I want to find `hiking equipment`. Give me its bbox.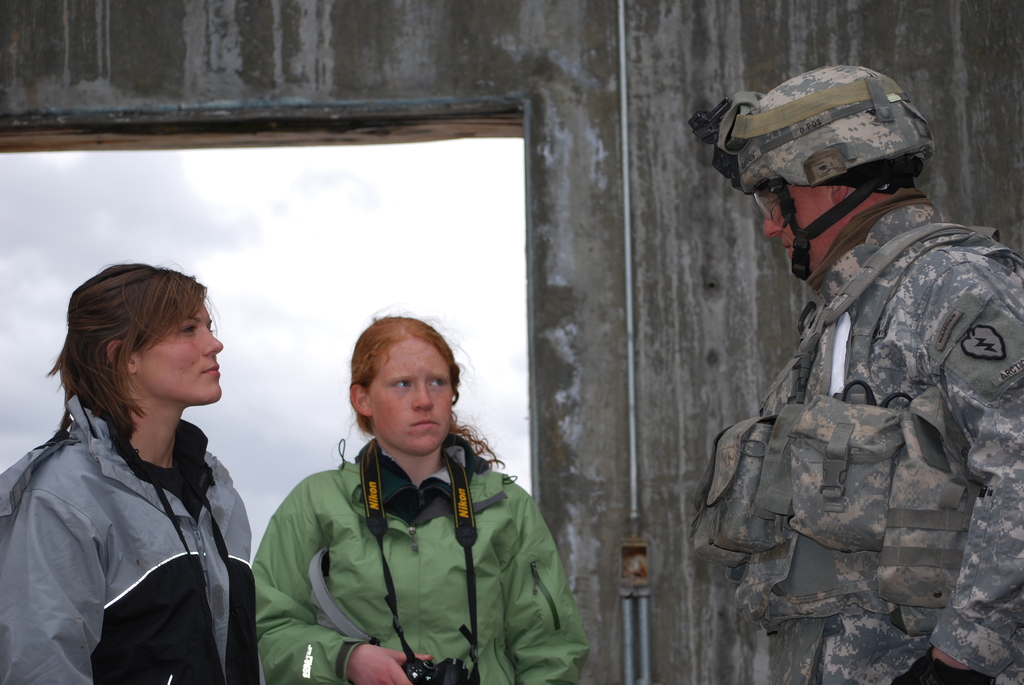
l=269, t=440, r=573, b=684.
